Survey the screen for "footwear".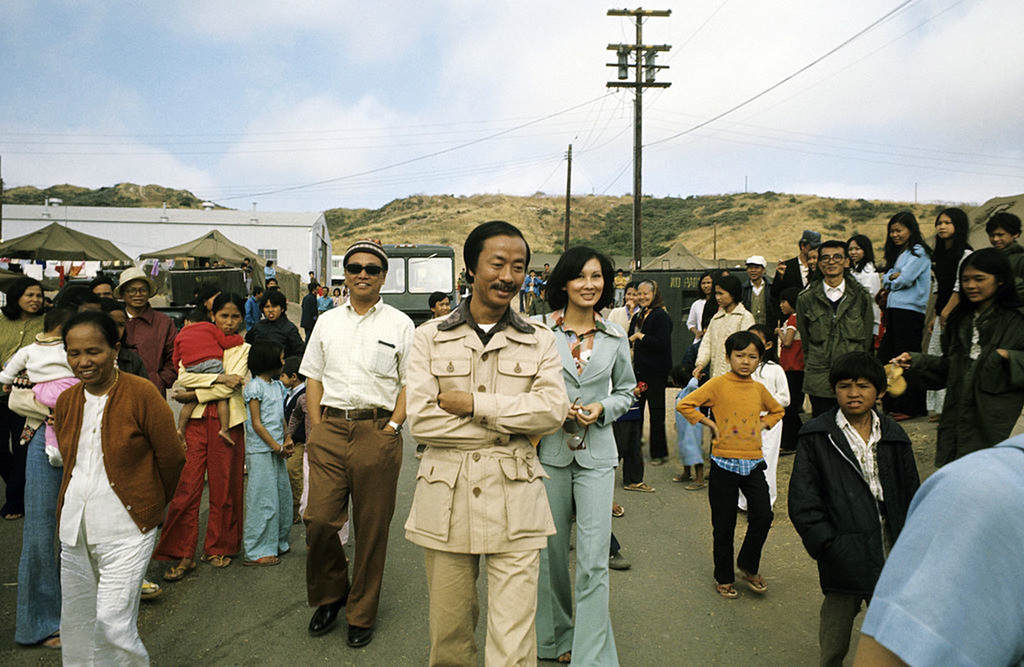
Survey found: left=686, top=479, right=702, bottom=492.
